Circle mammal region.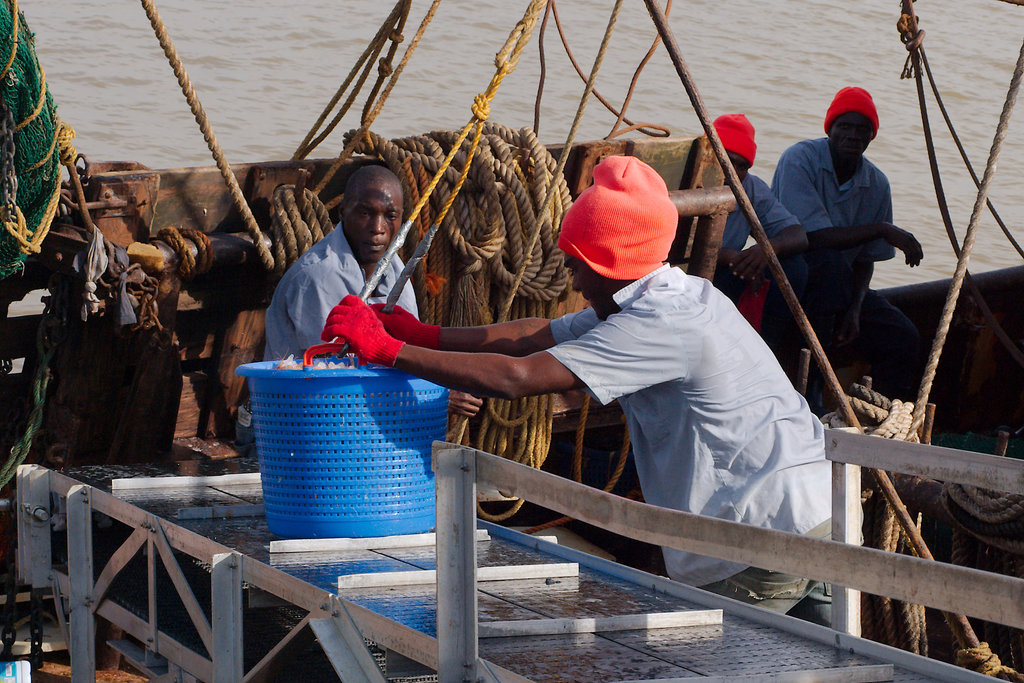
Region: crop(705, 118, 806, 336).
